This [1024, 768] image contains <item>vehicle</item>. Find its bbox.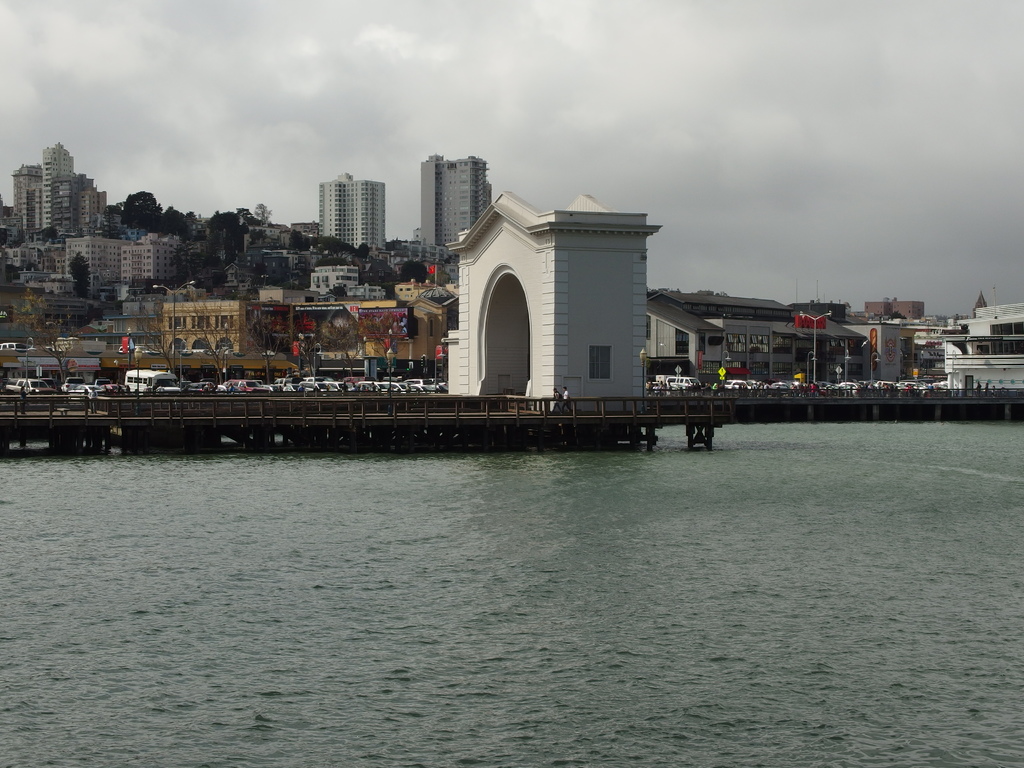
(41,347,58,355).
